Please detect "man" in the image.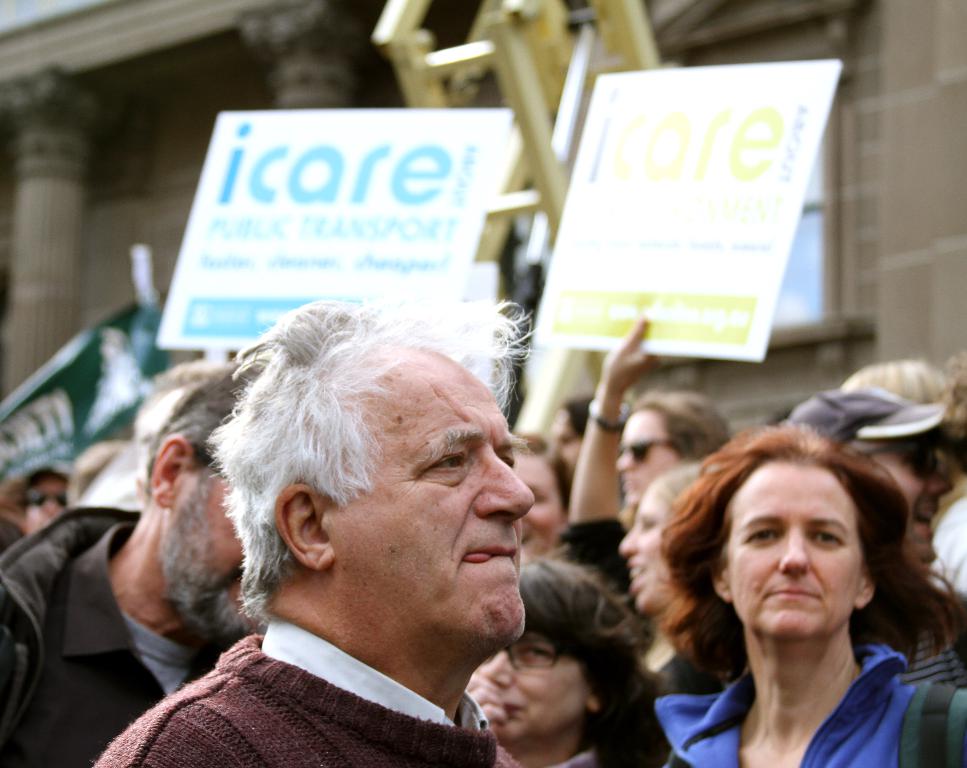
{"left": 793, "top": 380, "right": 942, "bottom": 571}.
